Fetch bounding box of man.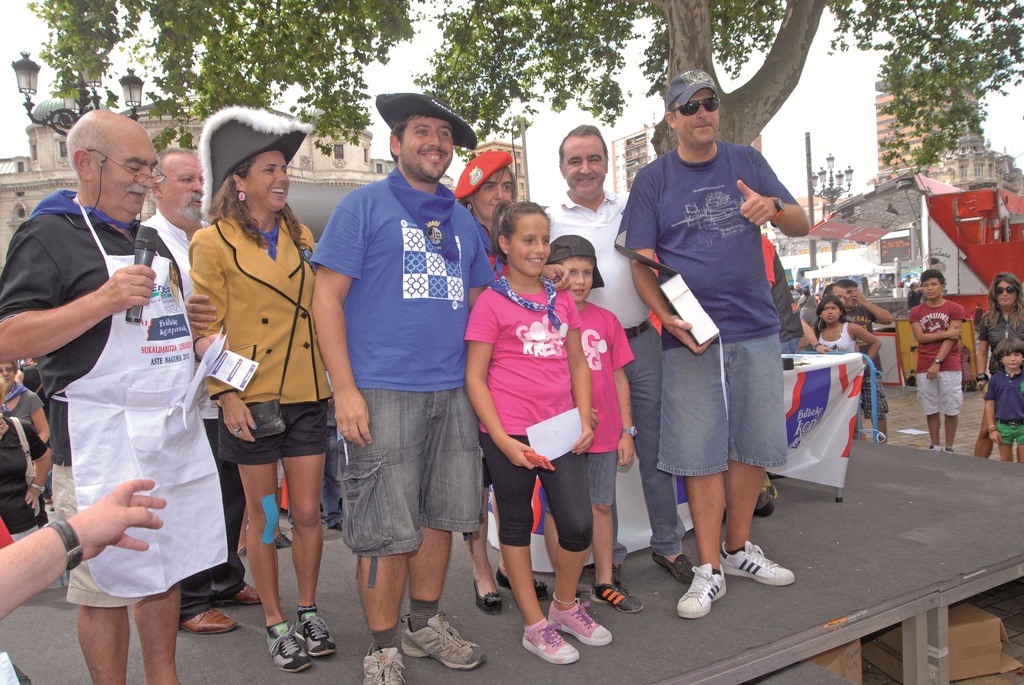
Bbox: crop(304, 93, 572, 684).
